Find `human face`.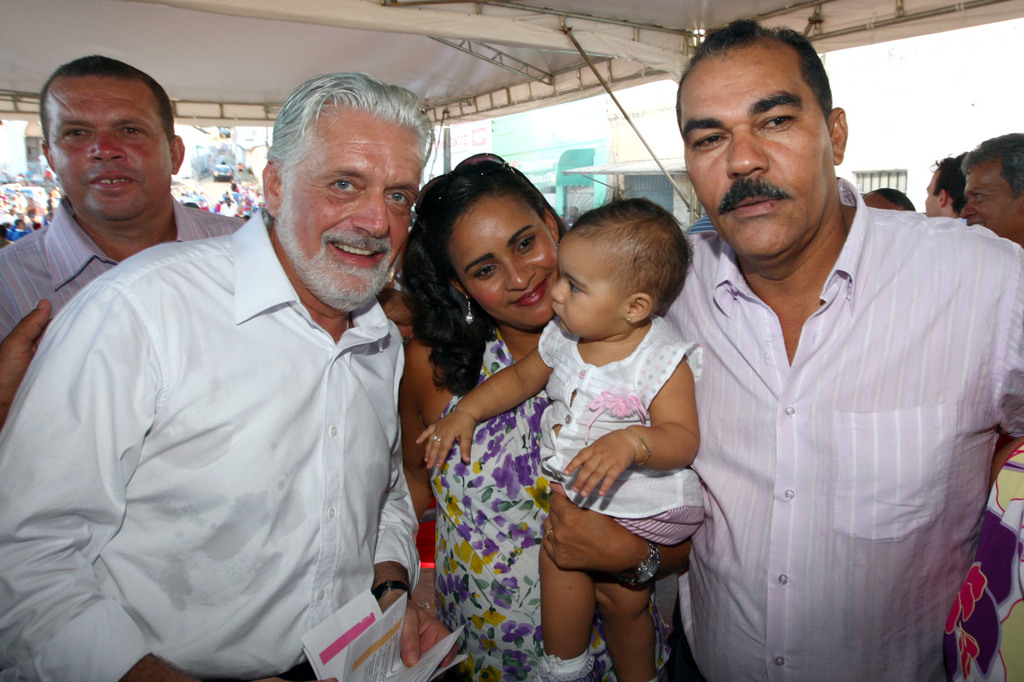
pyautogui.locateOnScreen(276, 109, 419, 307).
